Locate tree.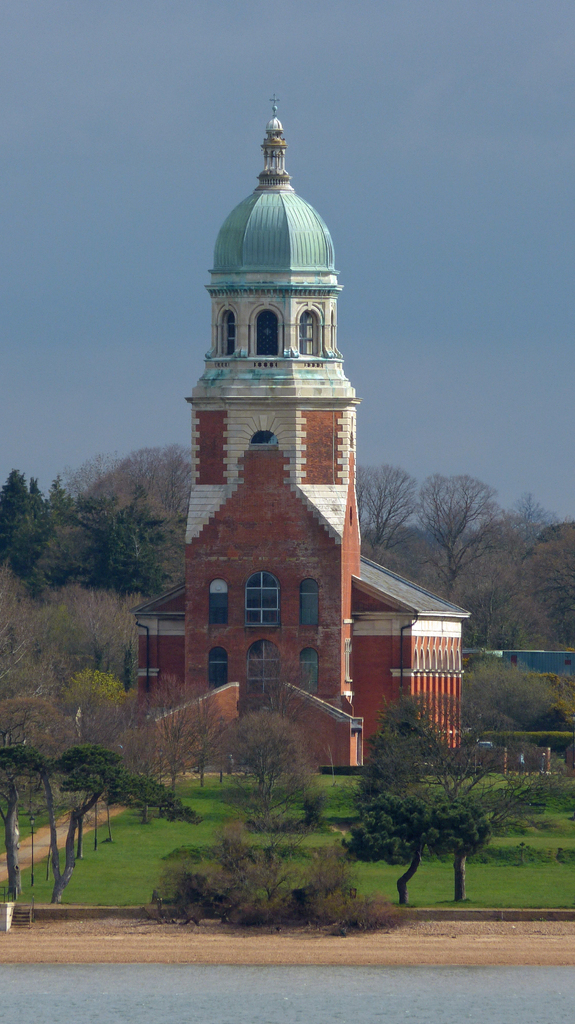
Bounding box: (209, 707, 319, 811).
